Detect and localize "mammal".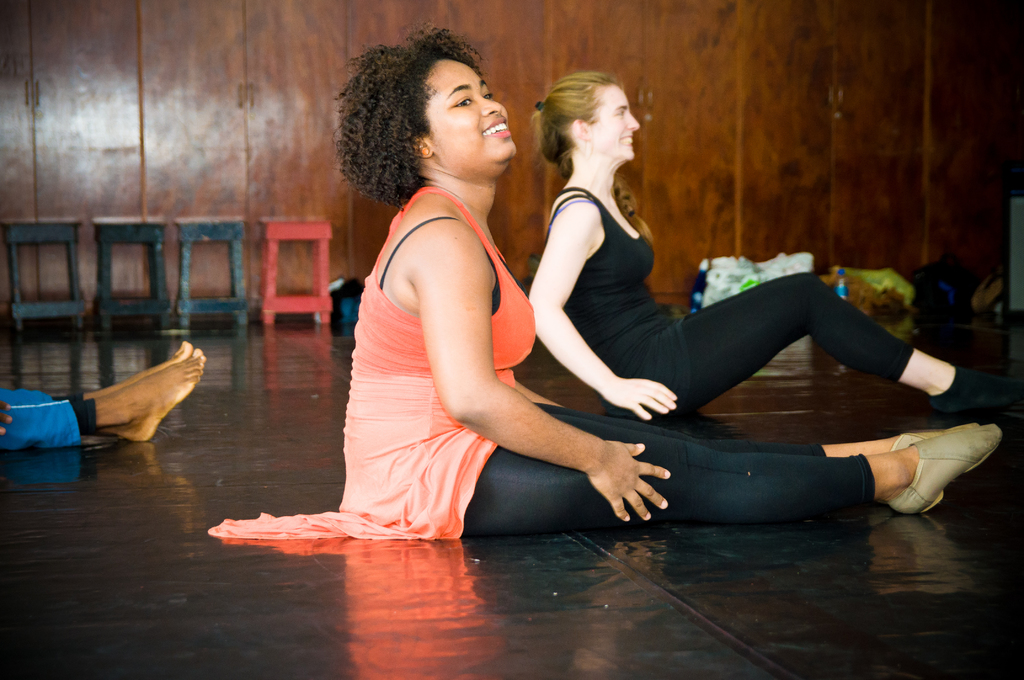
Localized at {"left": 530, "top": 76, "right": 1009, "bottom": 421}.
